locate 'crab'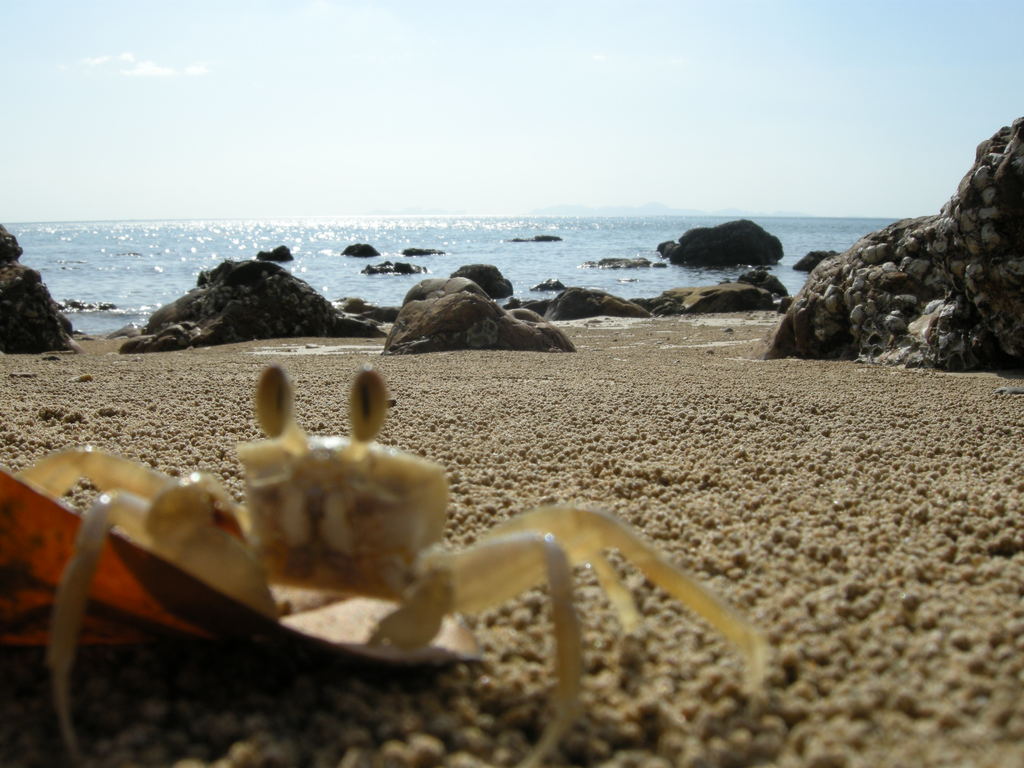
<bbox>10, 362, 767, 767</bbox>
